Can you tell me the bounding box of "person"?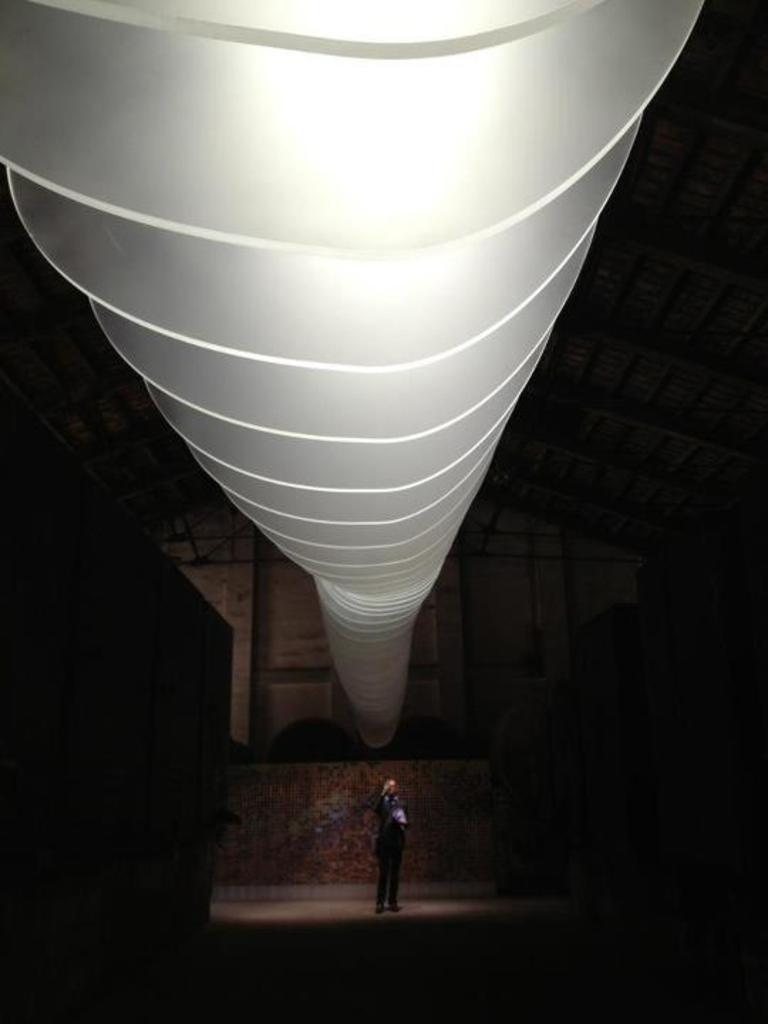
select_region(368, 779, 411, 914).
